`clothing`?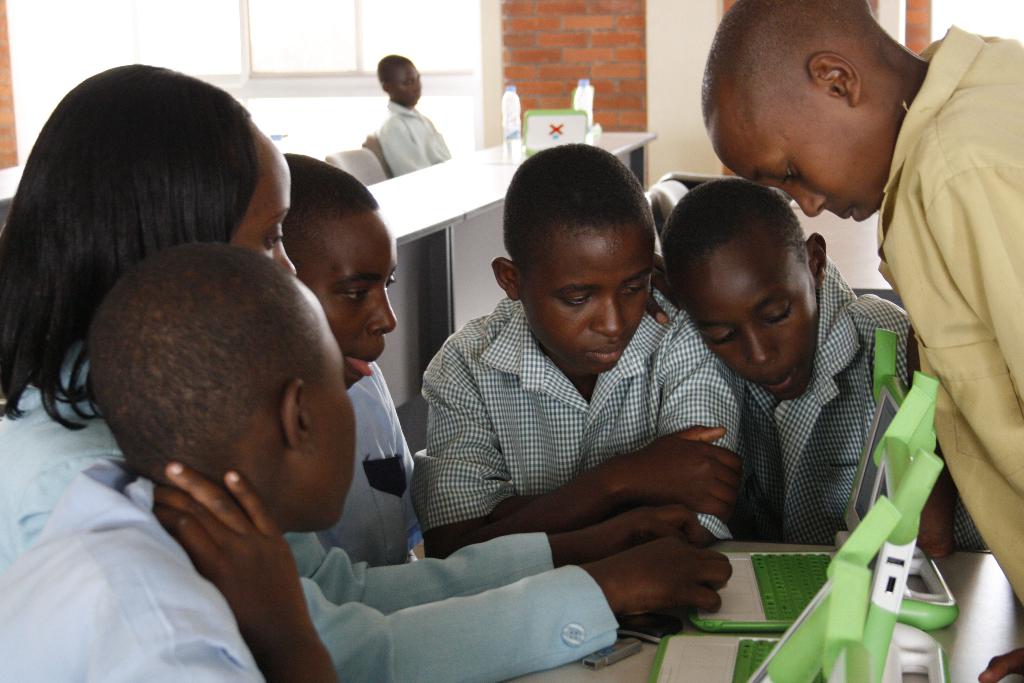
367/101/447/181
